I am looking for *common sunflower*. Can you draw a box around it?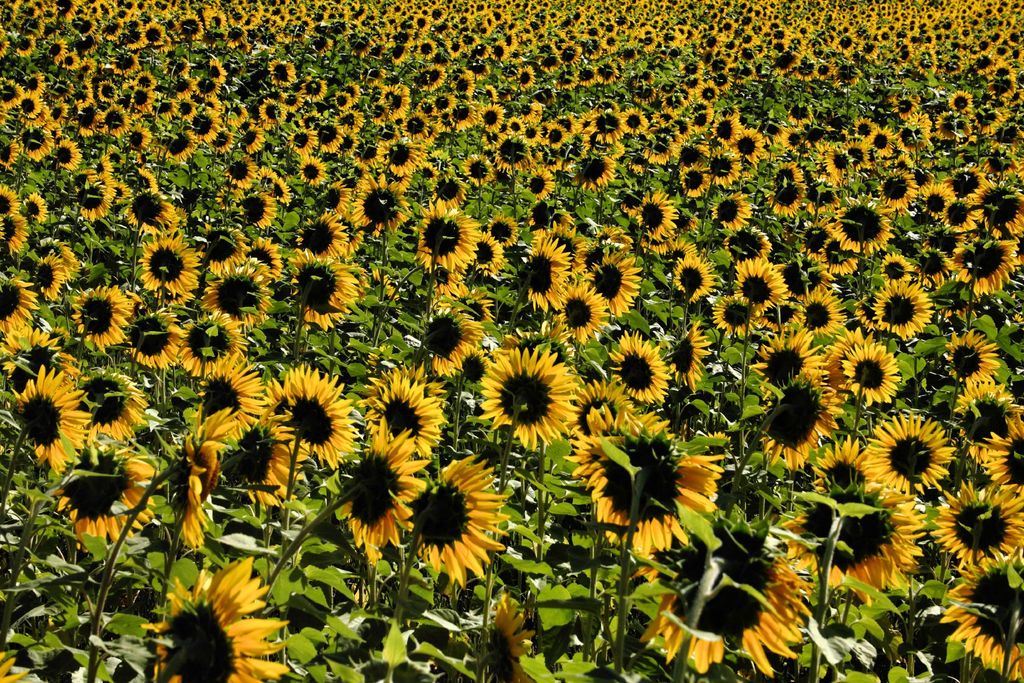
Sure, the bounding box is rect(965, 407, 1023, 488).
